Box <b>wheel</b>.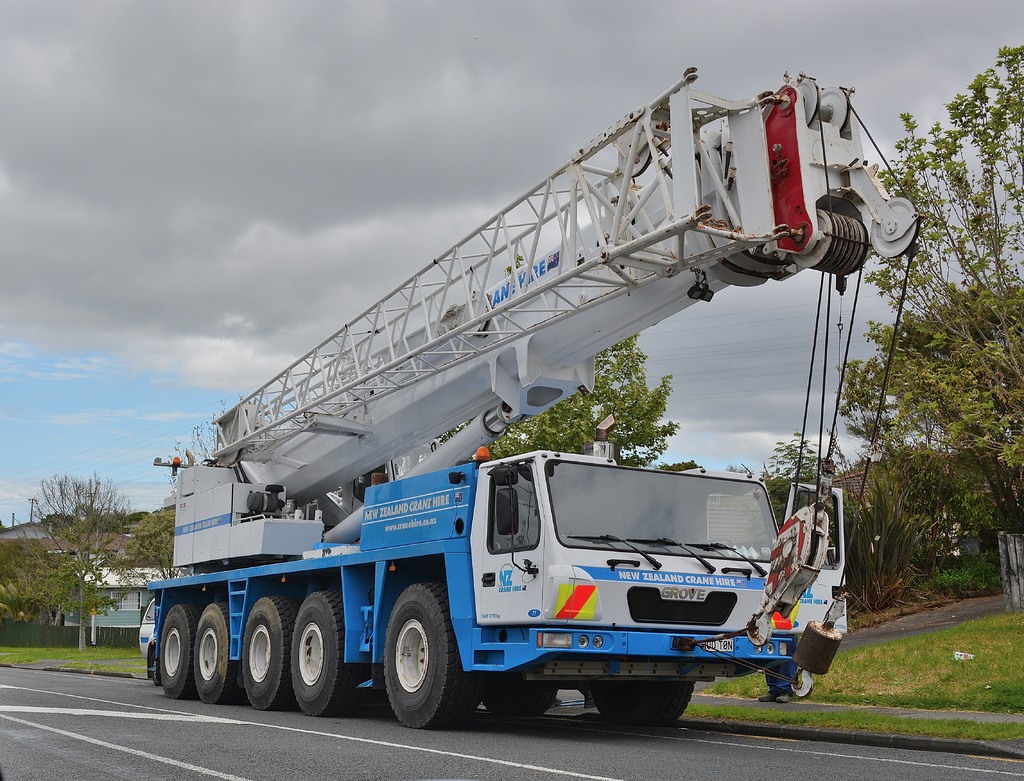
289,584,374,715.
